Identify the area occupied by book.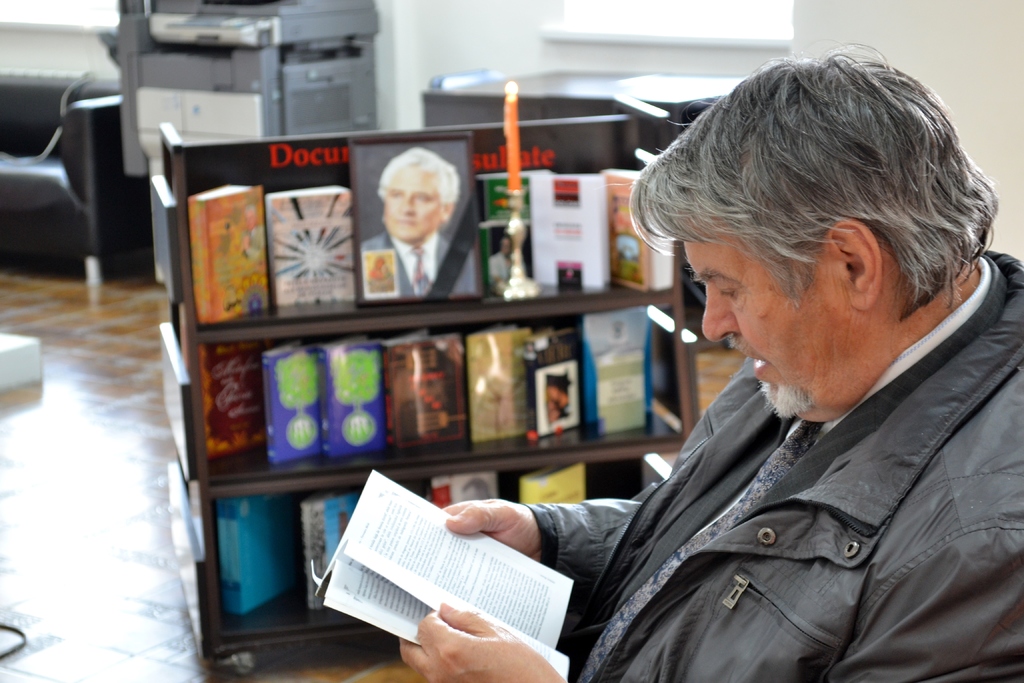
Area: detection(508, 318, 589, 449).
